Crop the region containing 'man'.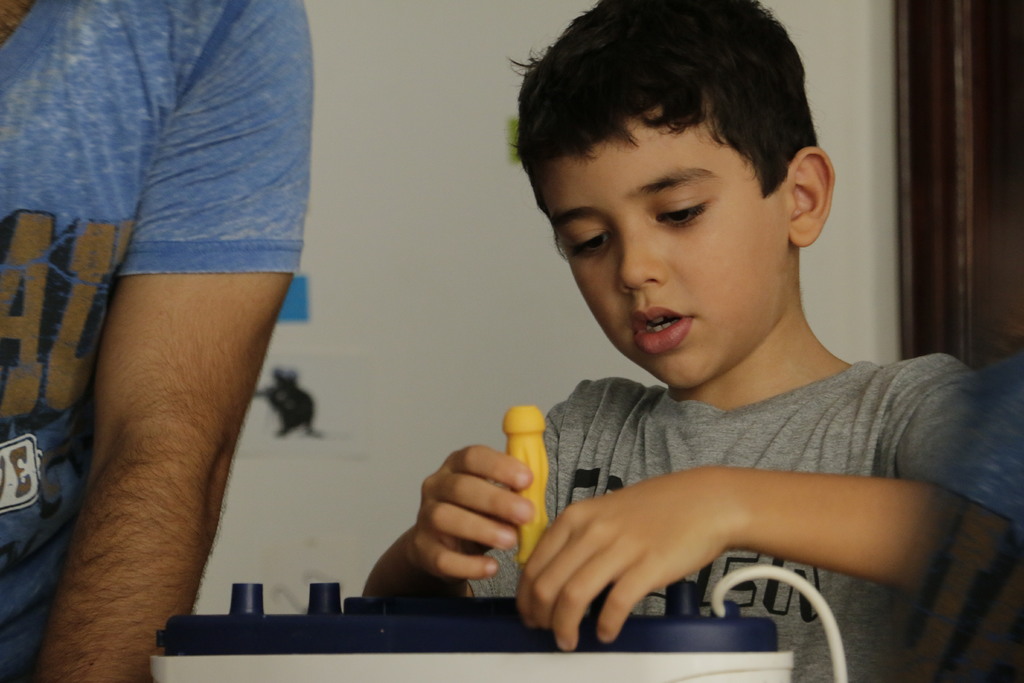
Crop region: (x1=1, y1=0, x2=317, y2=682).
